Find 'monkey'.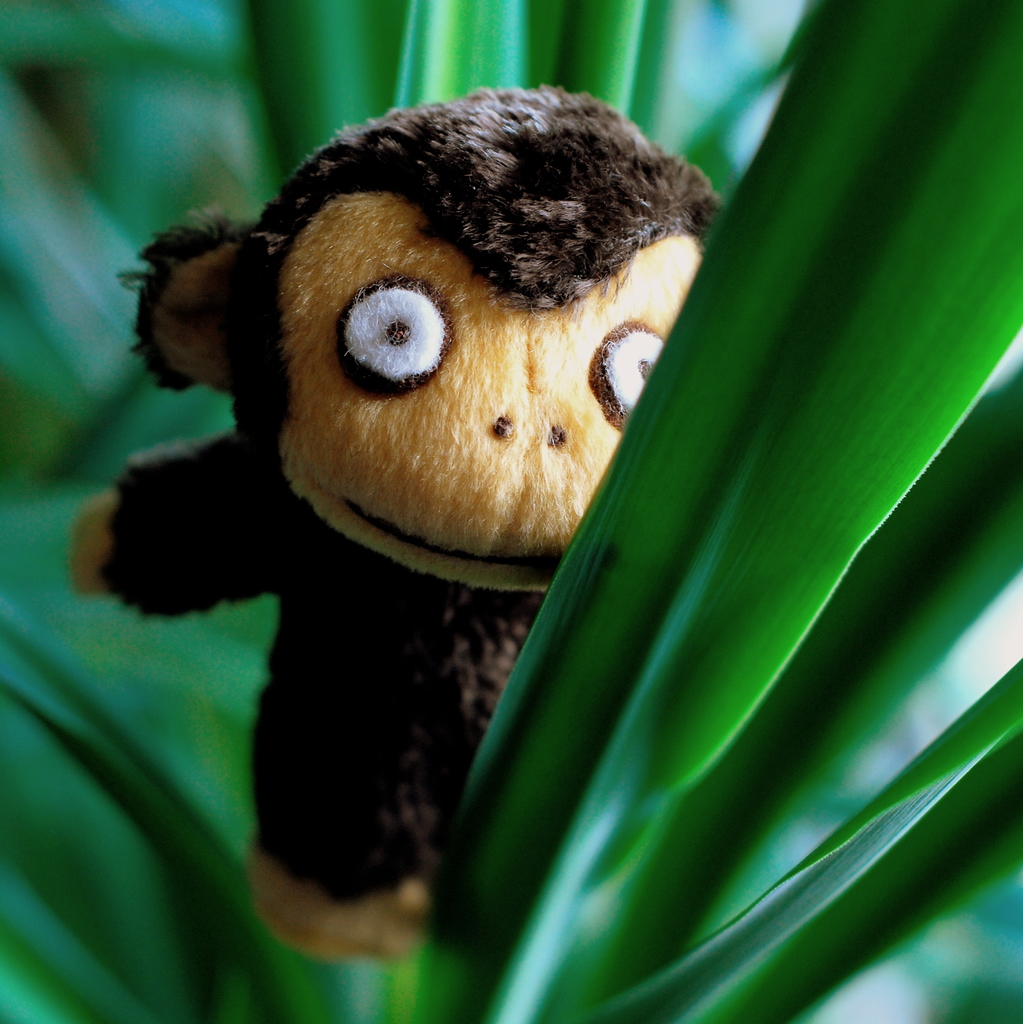
(left=64, top=87, right=722, bottom=956).
